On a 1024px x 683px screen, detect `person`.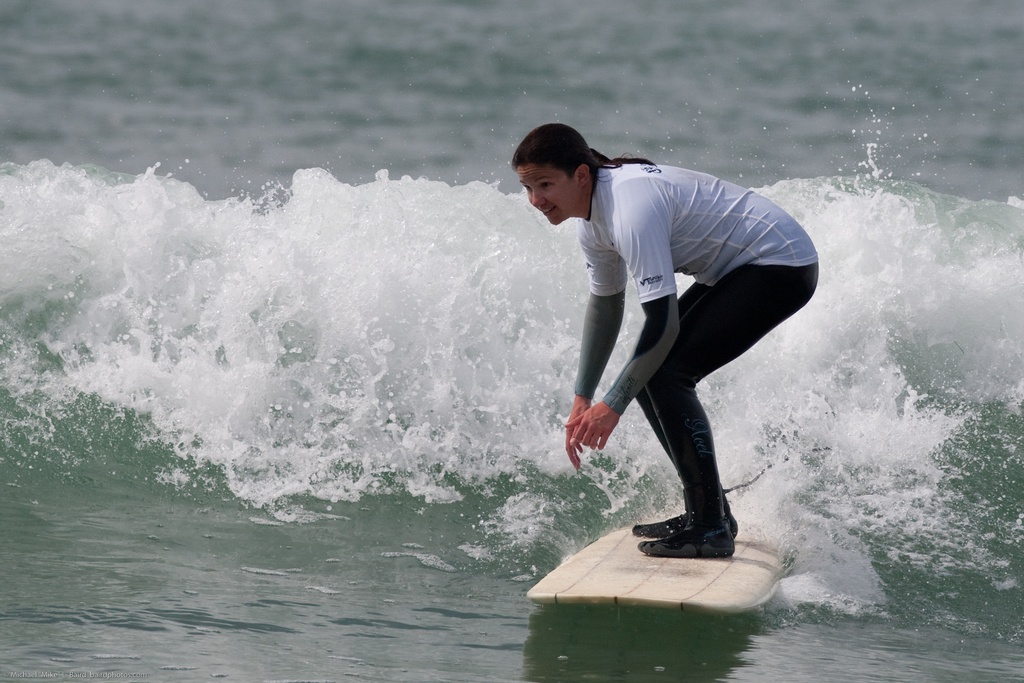
rect(543, 70, 819, 621).
